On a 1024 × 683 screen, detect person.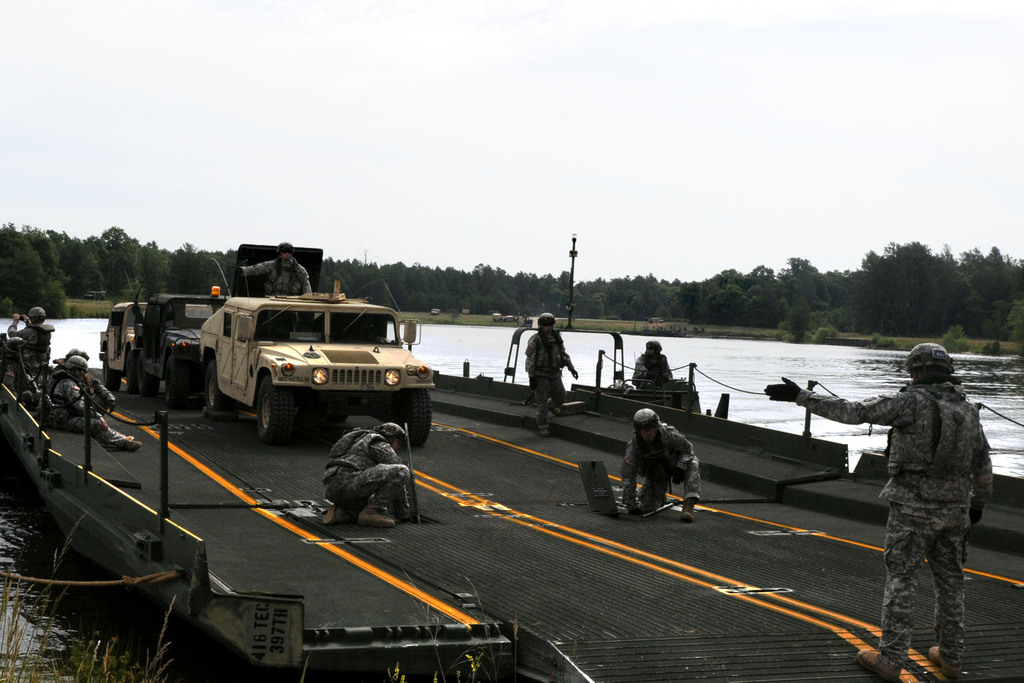
rect(53, 350, 115, 412).
